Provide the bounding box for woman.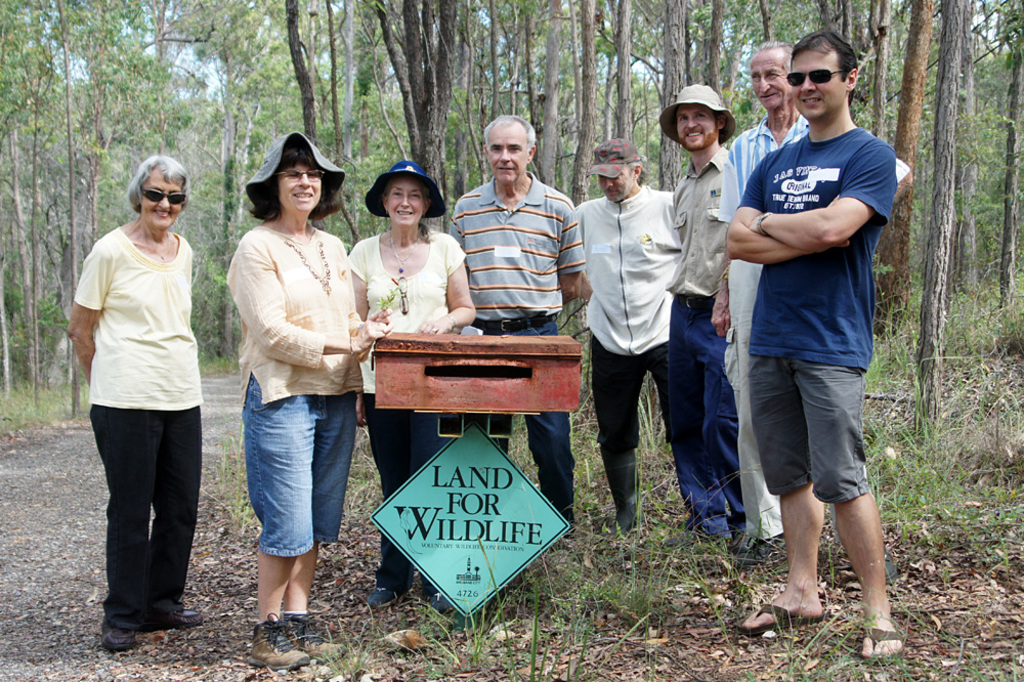
<box>224,130,391,674</box>.
